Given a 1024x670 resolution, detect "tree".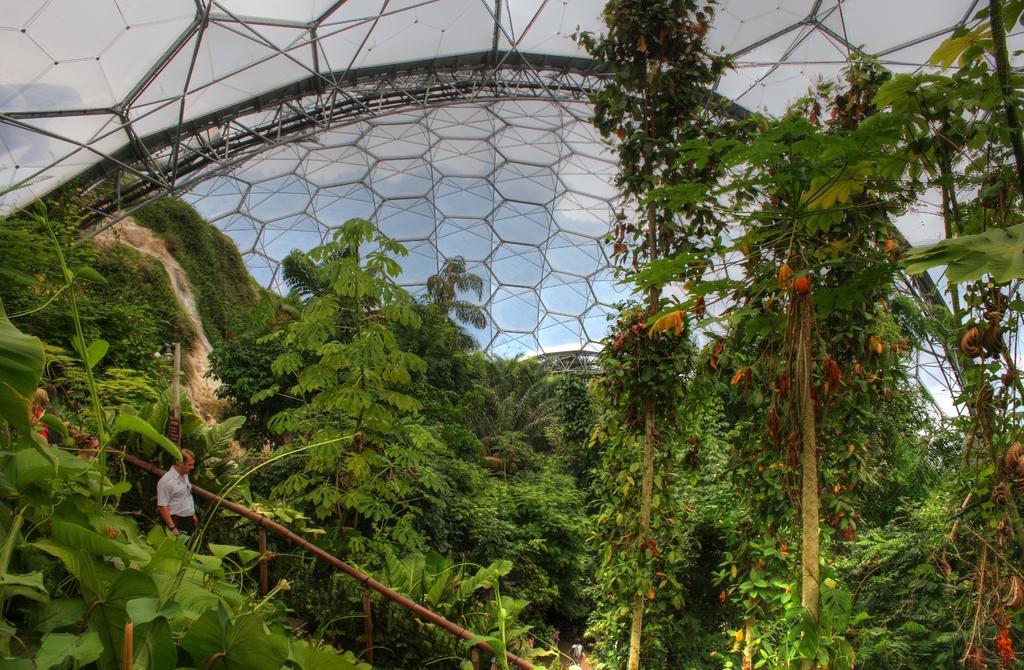
locate(255, 208, 459, 532).
